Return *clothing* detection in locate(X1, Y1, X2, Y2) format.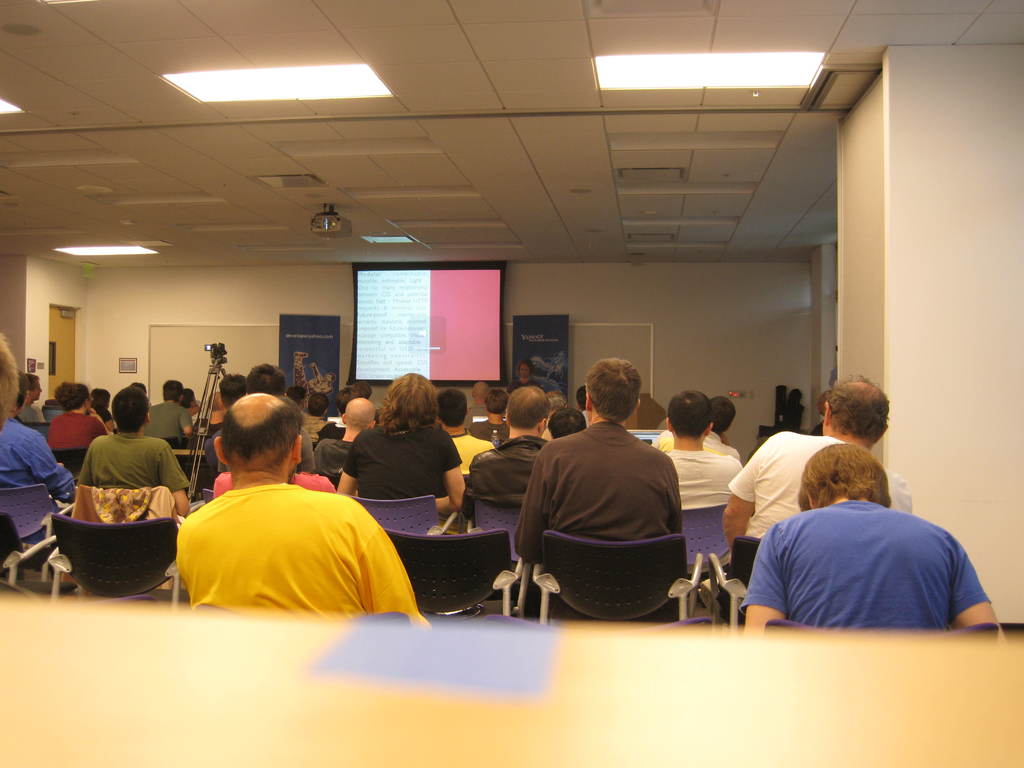
locate(577, 408, 589, 433).
